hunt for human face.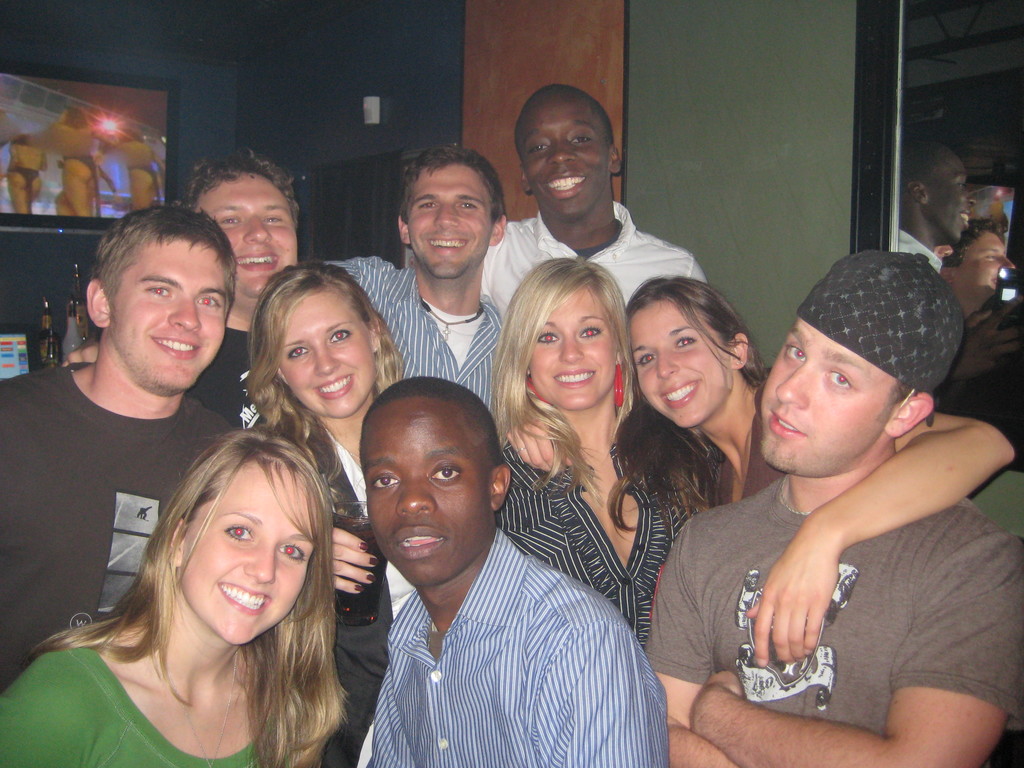
Hunted down at detection(408, 162, 495, 277).
